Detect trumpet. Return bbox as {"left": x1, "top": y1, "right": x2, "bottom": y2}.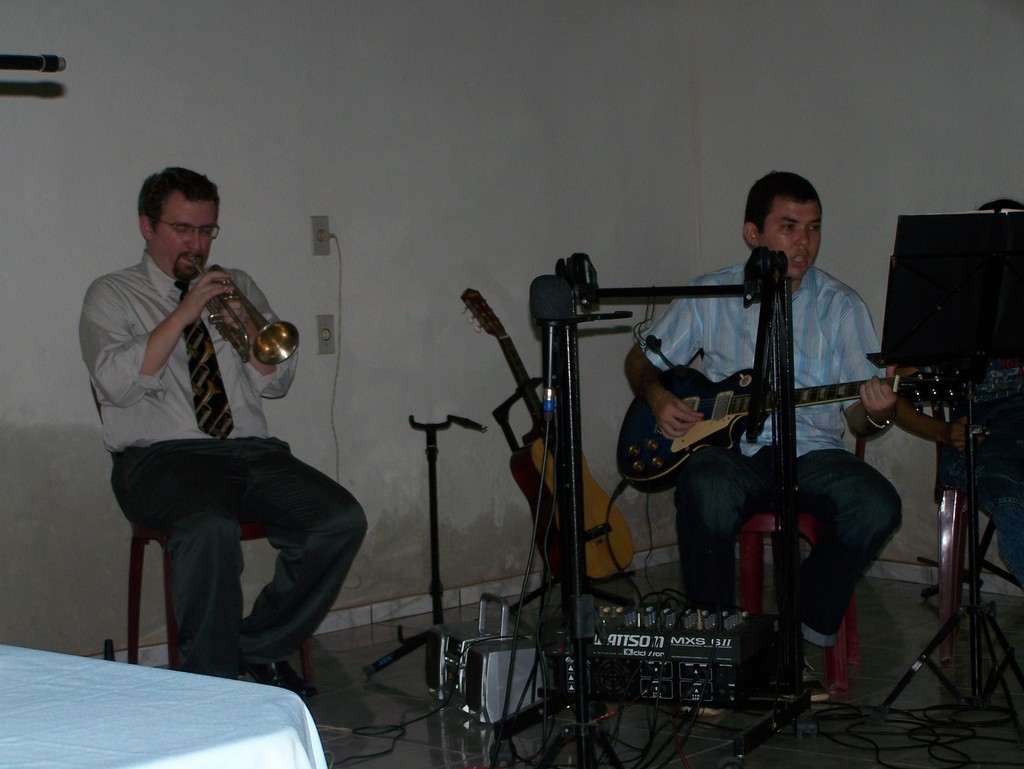
{"left": 188, "top": 251, "right": 301, "bottom": 365}.
